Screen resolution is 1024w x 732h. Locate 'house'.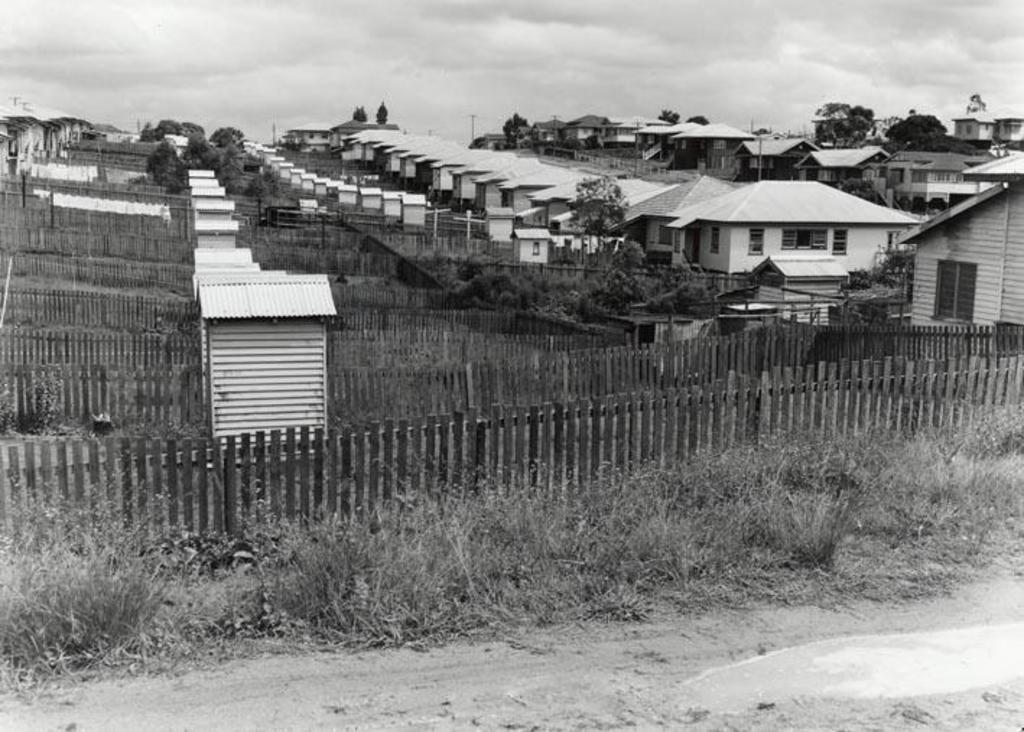
bbox=[188, 179, 237, 215].
